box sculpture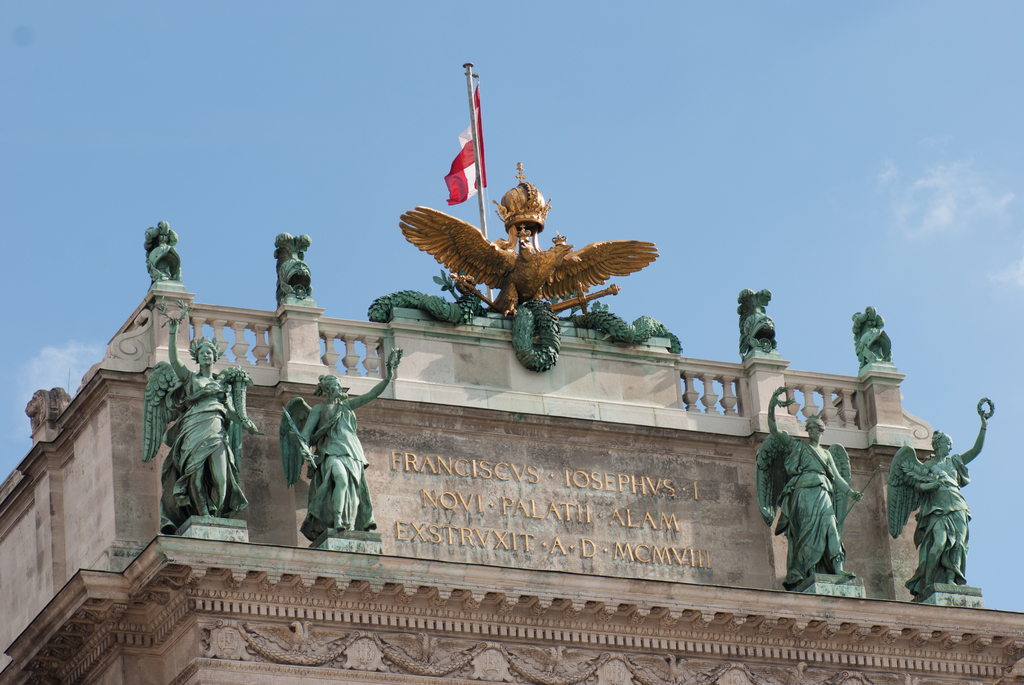
BBox(140, 296, 264, 531)
